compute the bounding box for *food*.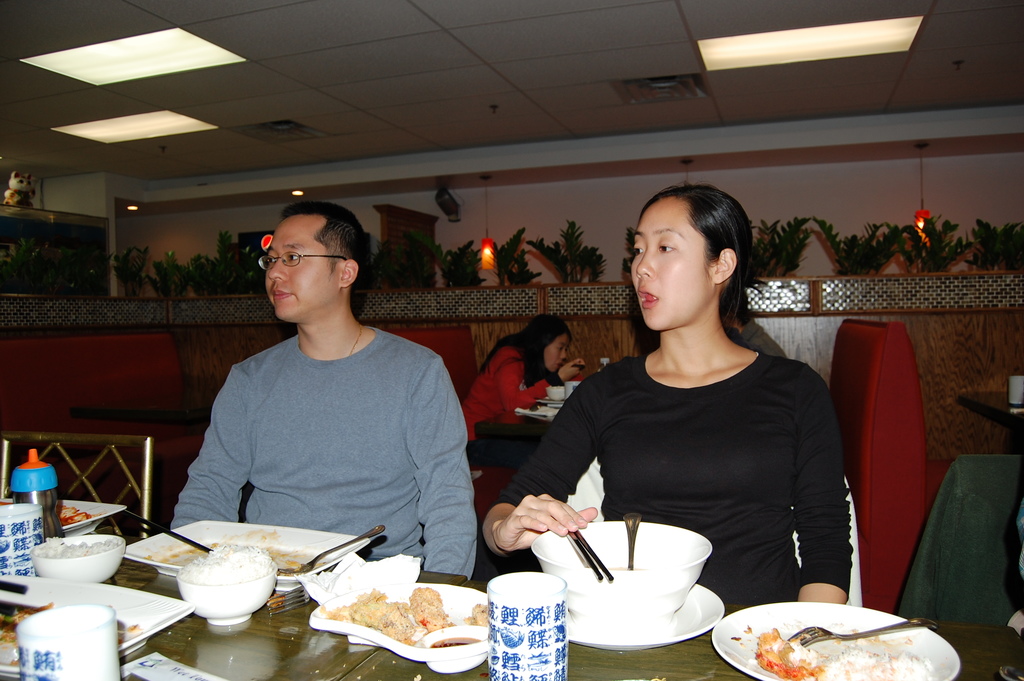
bbox=(11, 555, 30, 567).
